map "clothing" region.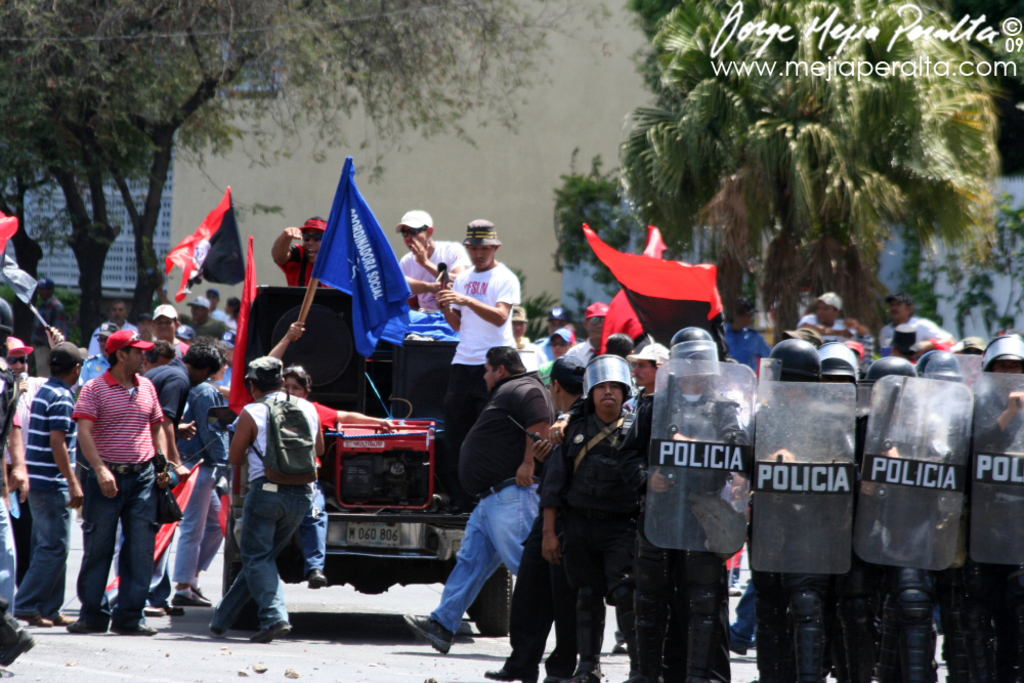
Mapped to pyautogui.locateOnScreen(724, 582, 760, 641).
